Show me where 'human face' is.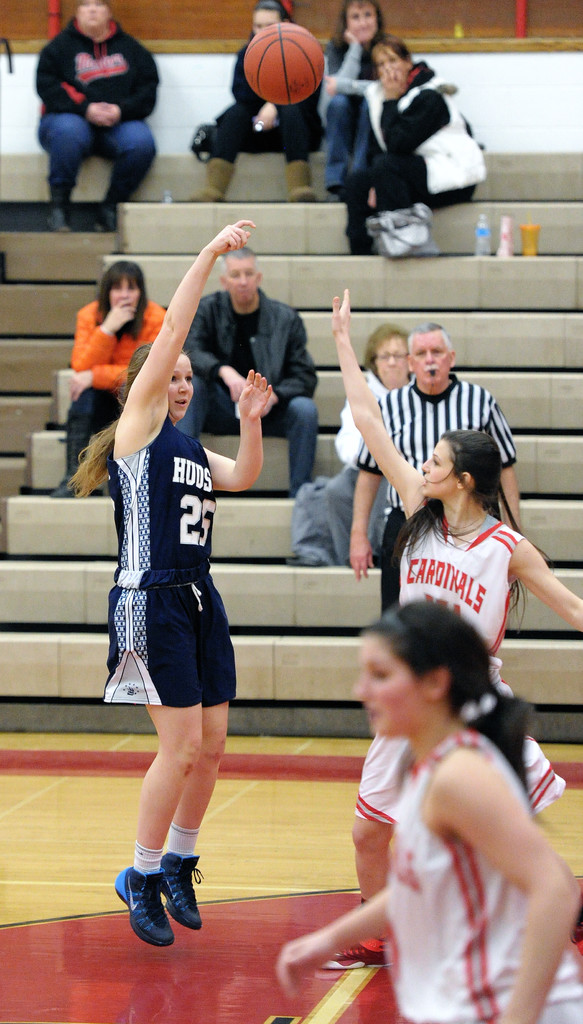
'human face' is at x1=376, y1=335, x2=410, y2=387.
